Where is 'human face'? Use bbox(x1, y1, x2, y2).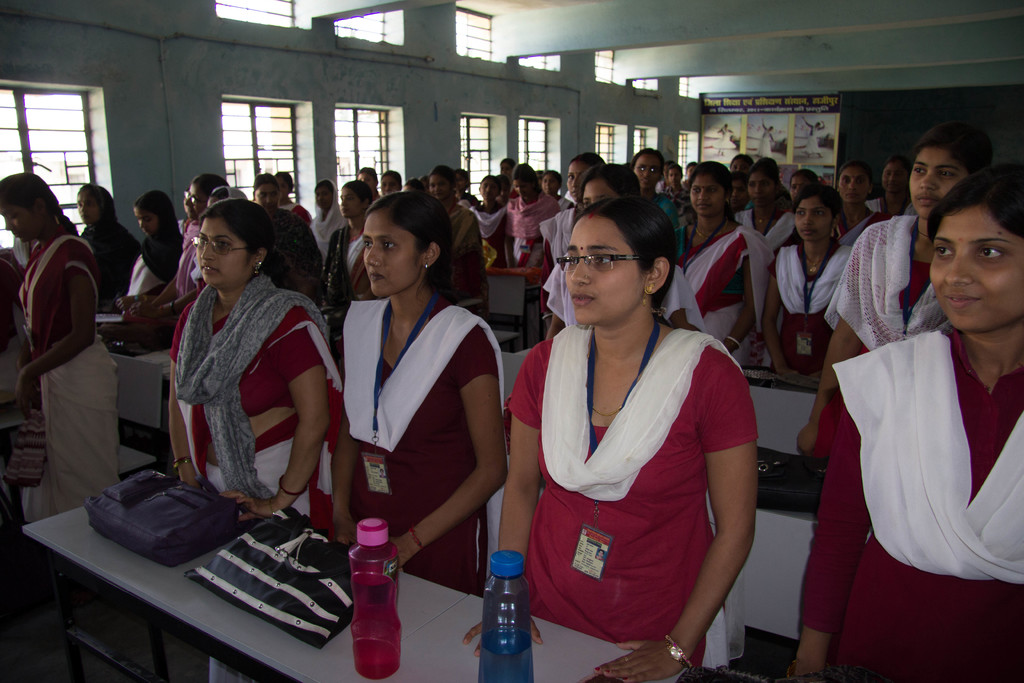
bbox(0, 199, 40, 242).
